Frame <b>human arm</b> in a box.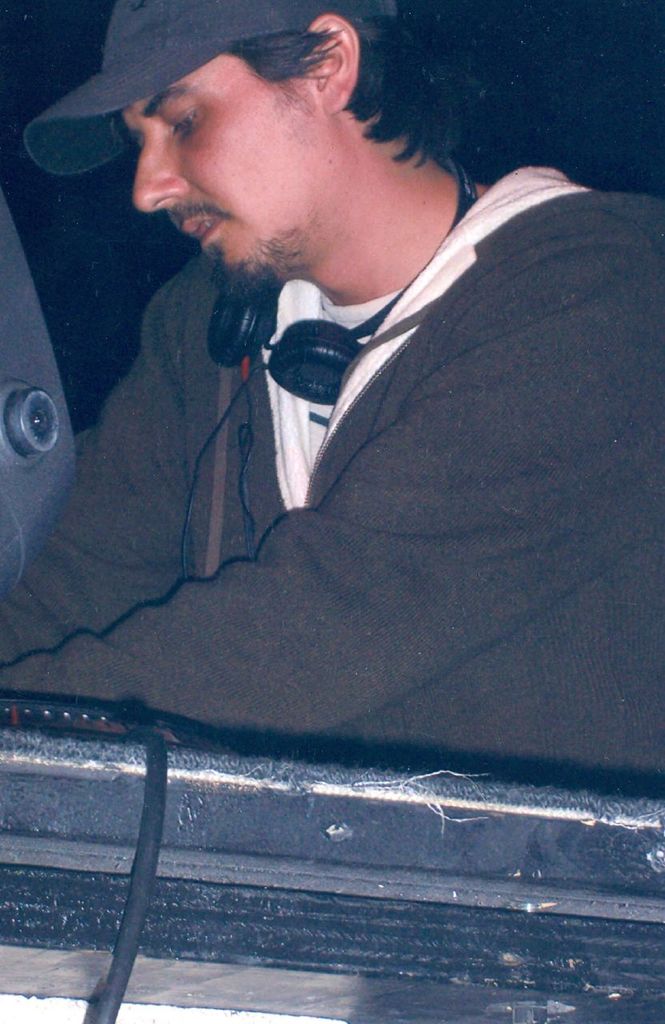
box=[2, 272, 198, 661].
